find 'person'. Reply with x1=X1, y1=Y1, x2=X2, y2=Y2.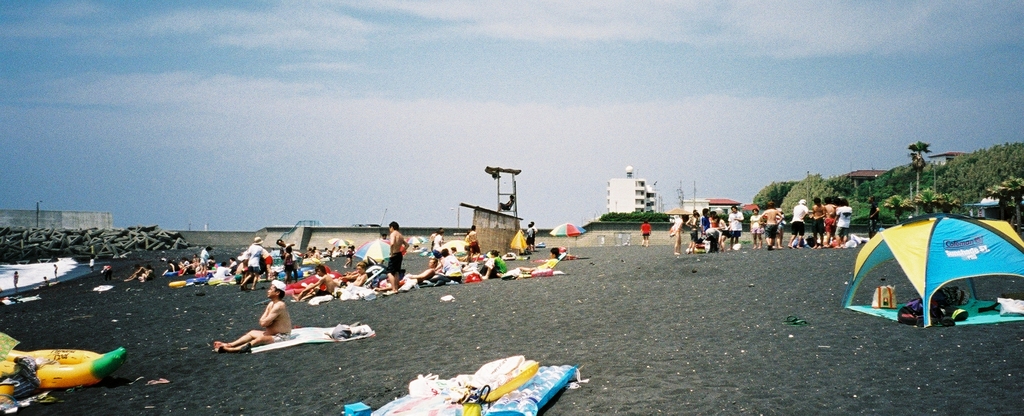
x1=137, y1=262, x2=155, y2=282.
